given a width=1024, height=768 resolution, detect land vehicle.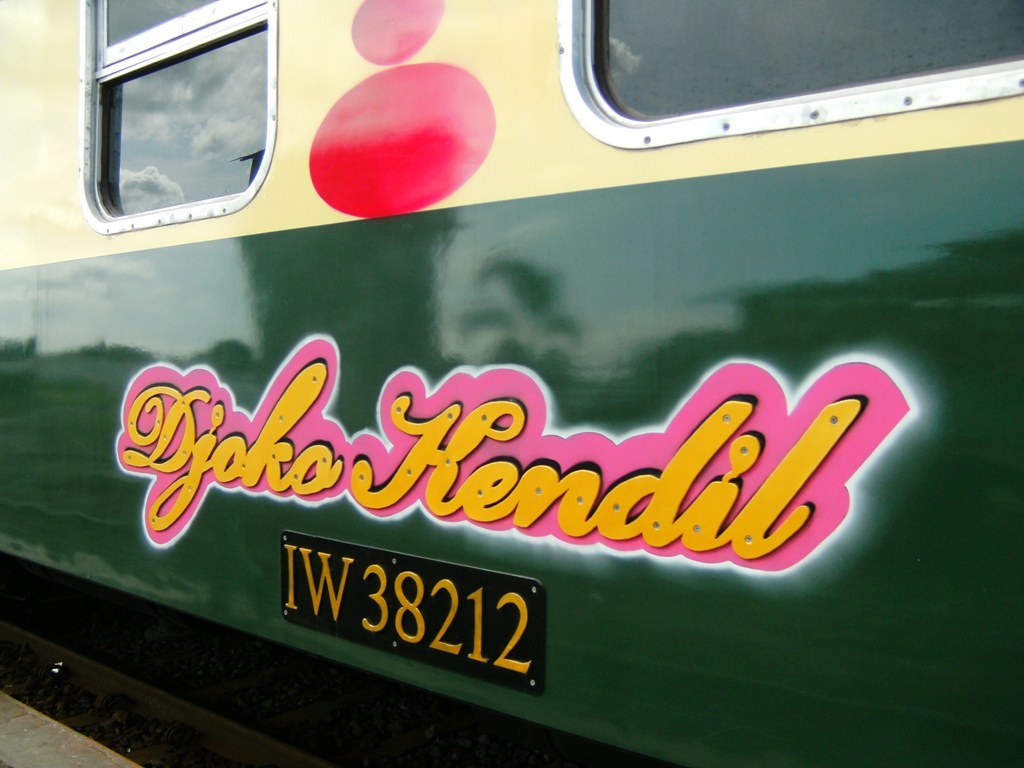
43 58 1023 725.
